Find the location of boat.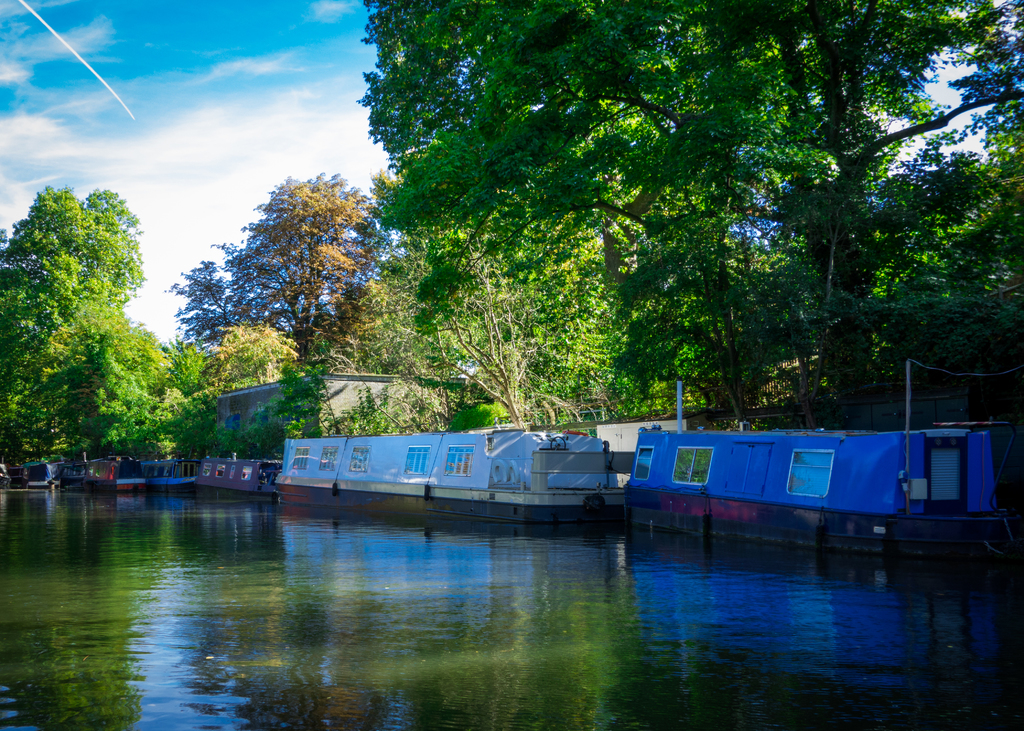
Location: 204:453:276:489.
